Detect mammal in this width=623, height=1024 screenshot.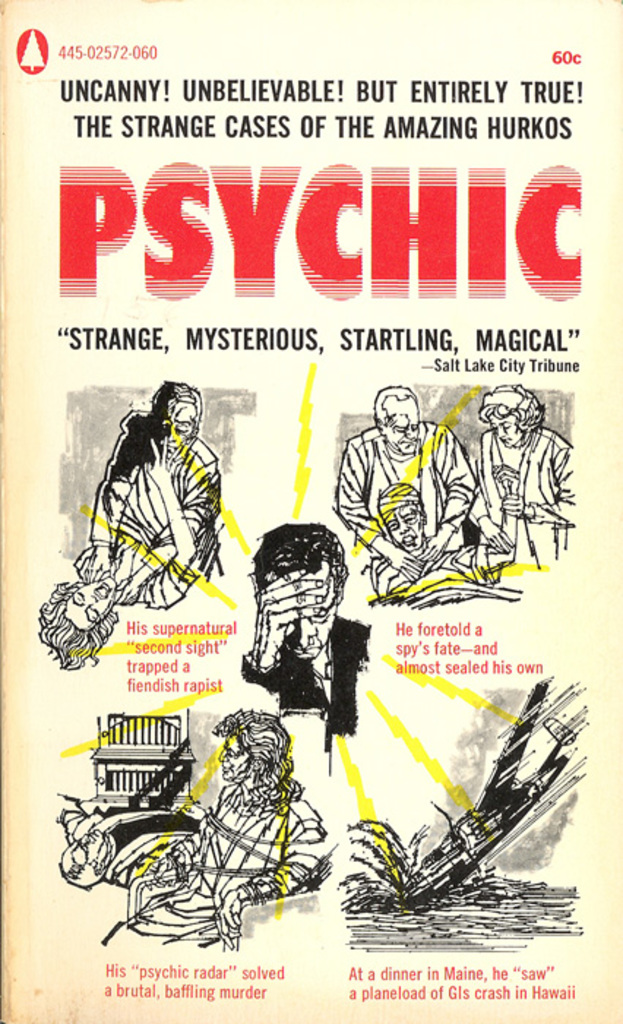
Detection: [x1=237, y1=515, x2=369, y2=753].
